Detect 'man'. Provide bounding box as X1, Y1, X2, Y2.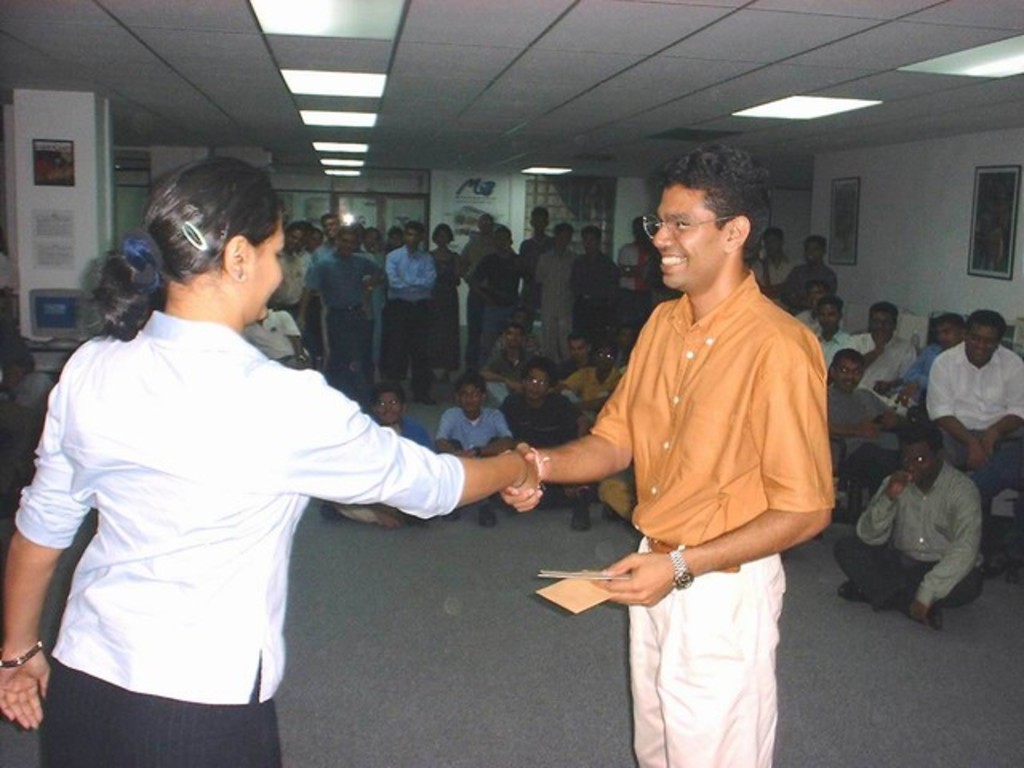
832, 418, 986, 634.
